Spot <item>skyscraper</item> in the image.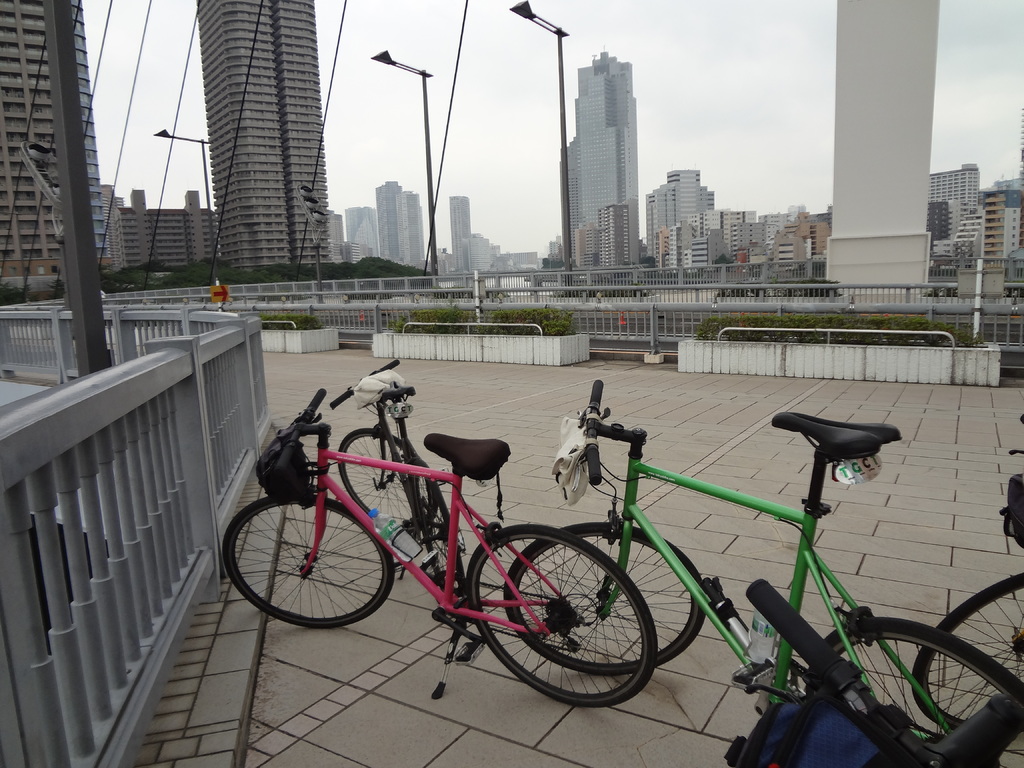
<item>skyscraper</item> found at 339, 207, 389, 276.
